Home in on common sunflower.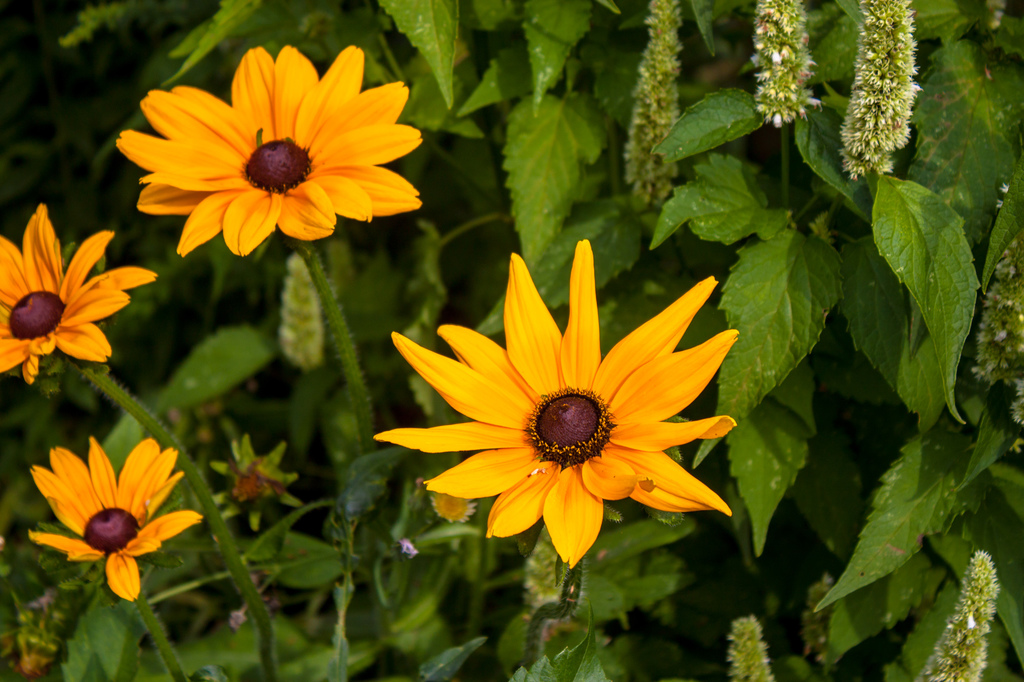
Homed in at (left=0, top=201, right=153, bottom=387).
